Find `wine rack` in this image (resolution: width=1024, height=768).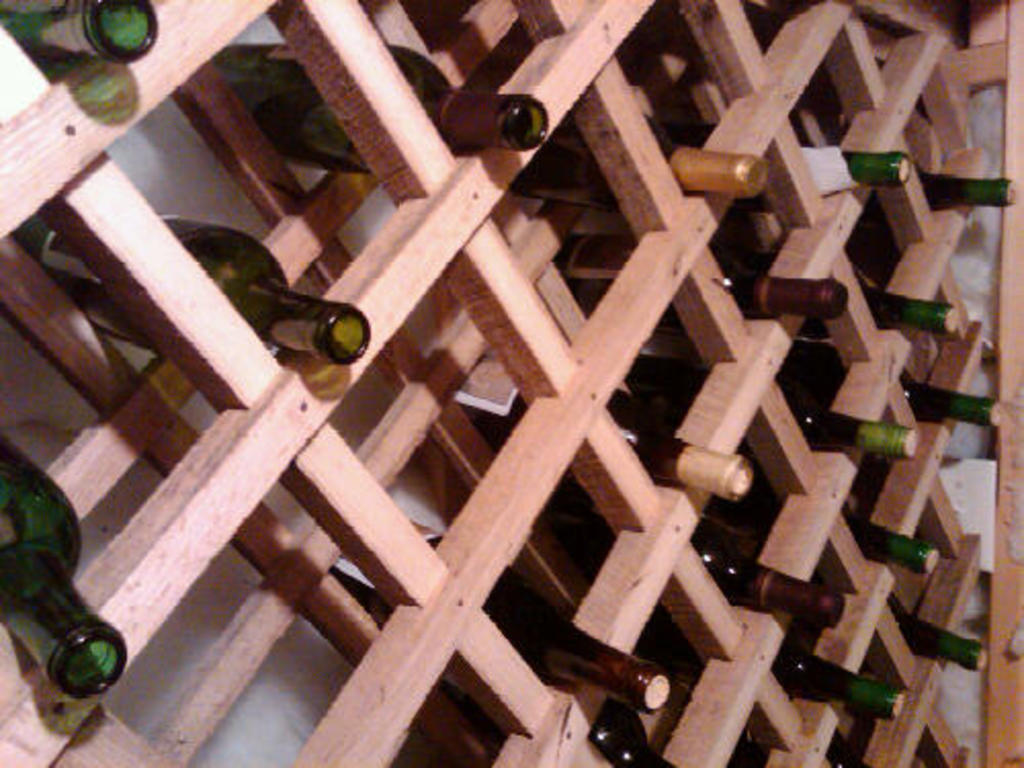
[left=0, top=0, right=1022, bottom=766].
